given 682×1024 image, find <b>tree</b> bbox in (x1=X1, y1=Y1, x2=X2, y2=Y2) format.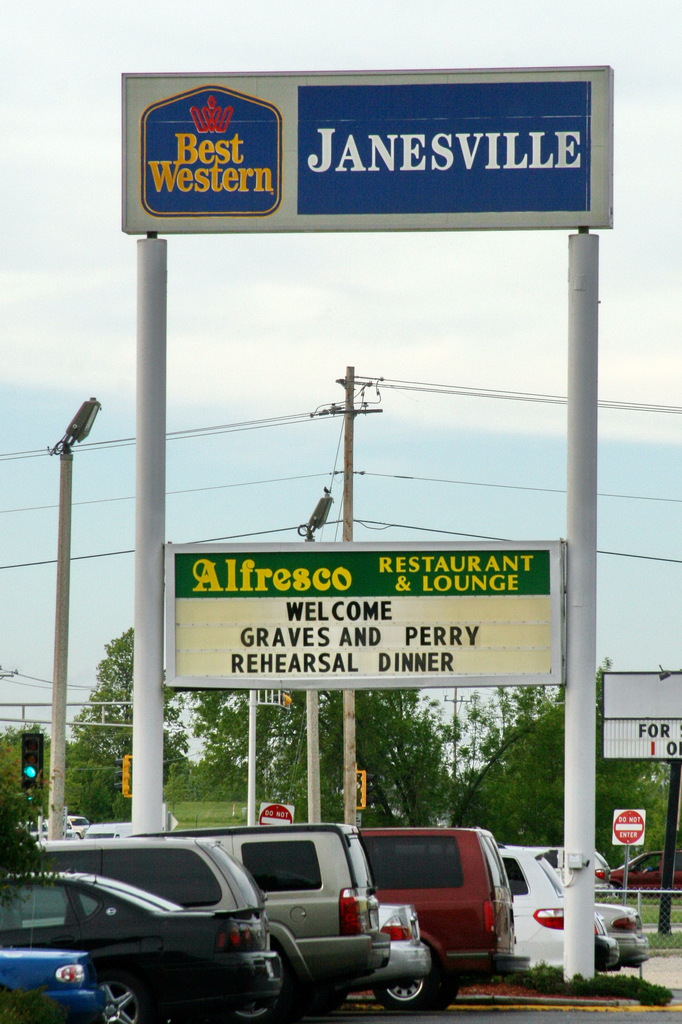
(x1=451, y1=681, x2=563, y2=833).
